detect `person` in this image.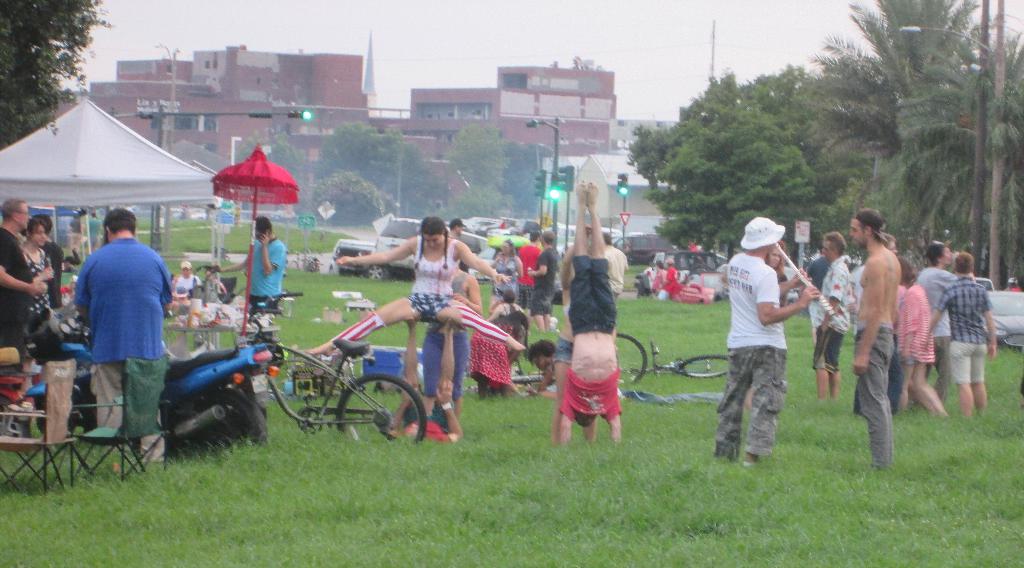
Detection: {"x1": 914, "y1": 235, "x2": 954, "y2": 409}.
